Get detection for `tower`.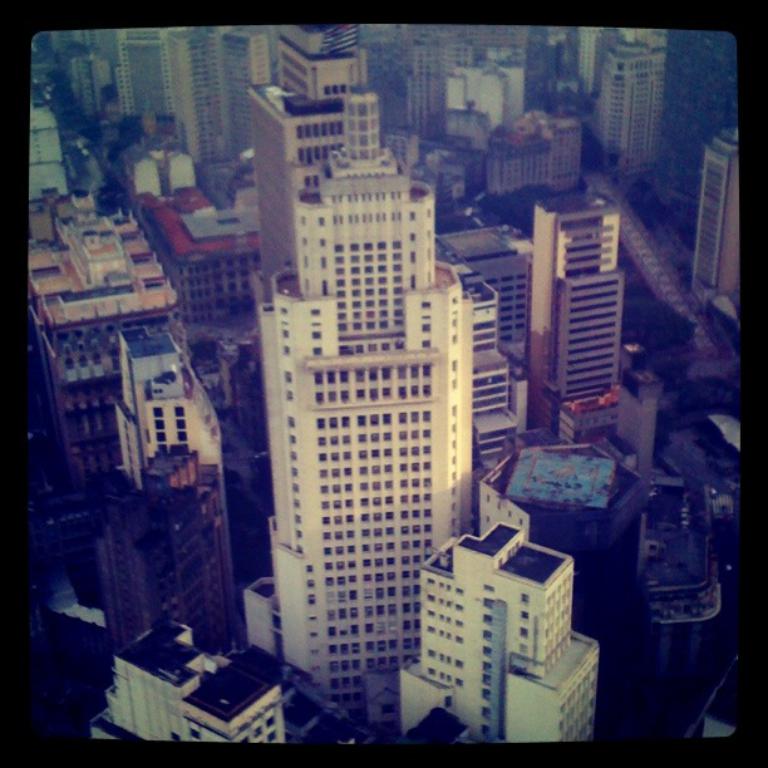
Detection: x1=690, y1=118, x2=749, y2=331.
